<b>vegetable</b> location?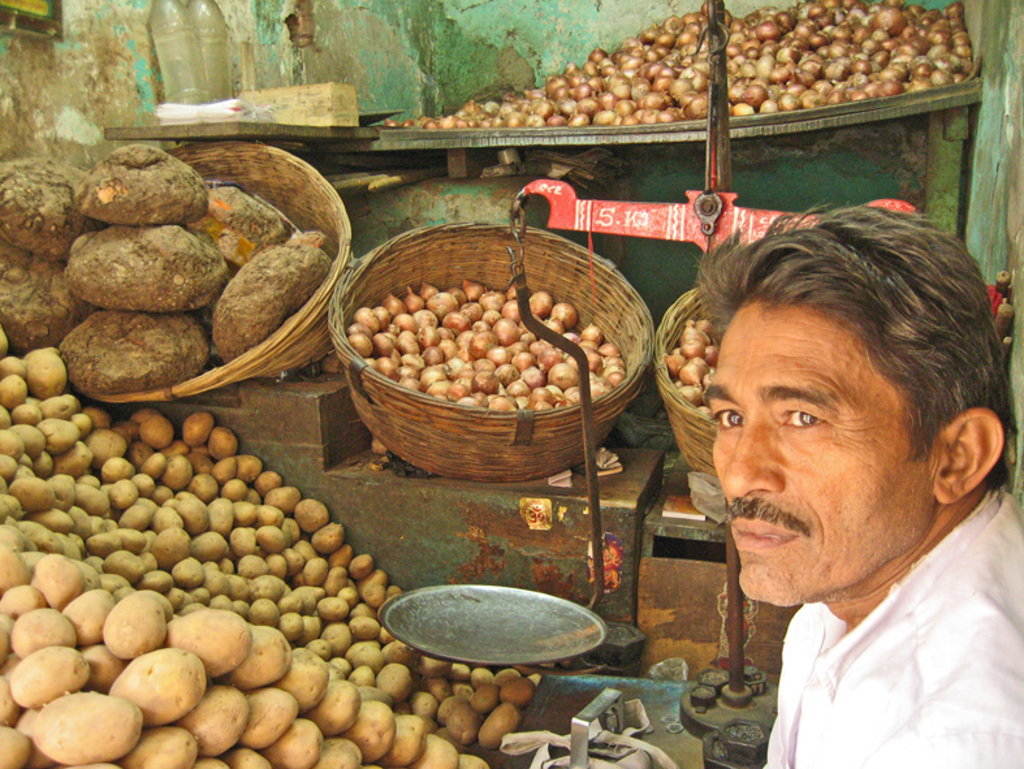
141:569:173:587
